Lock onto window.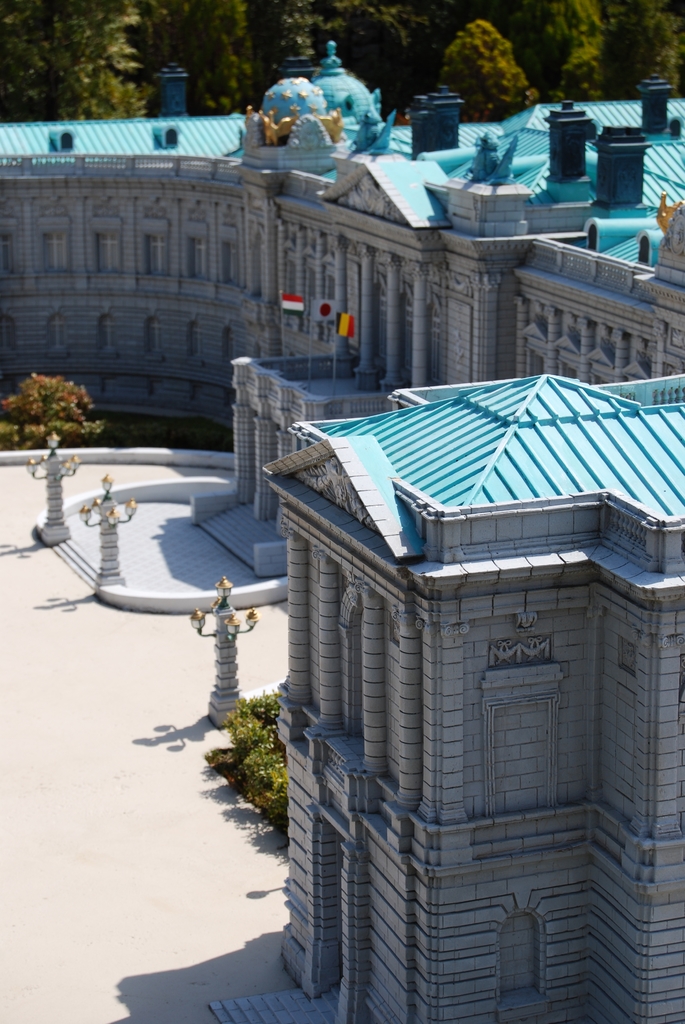
Locked: [x1=144, y1=238, x2=169, y2=276].
